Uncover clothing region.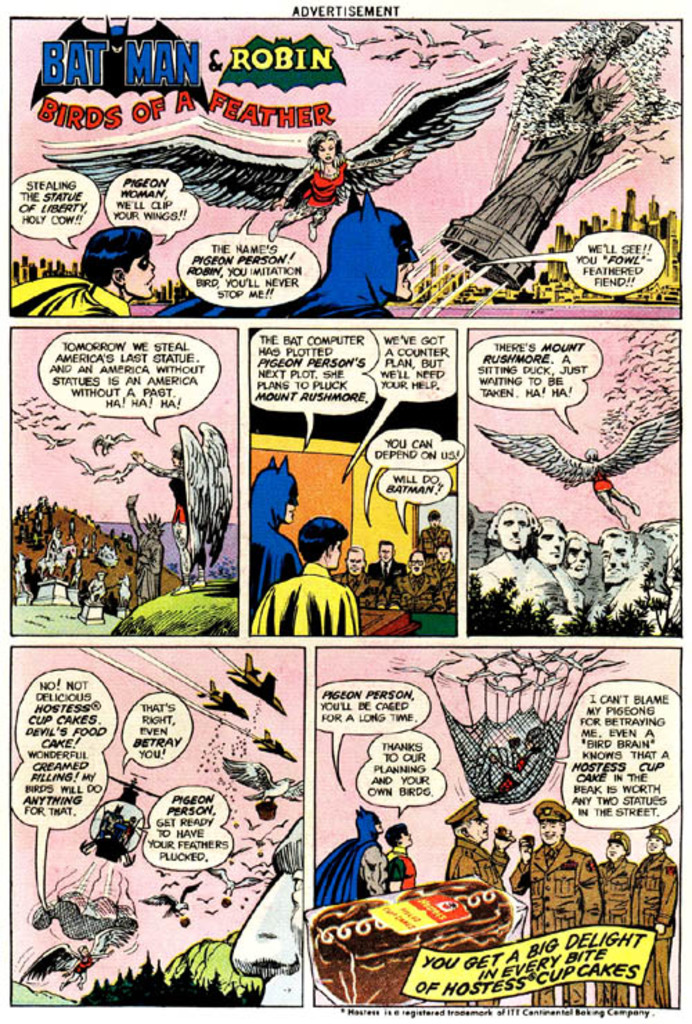
Uncovered: BBox(374, 559, 410, 584).
